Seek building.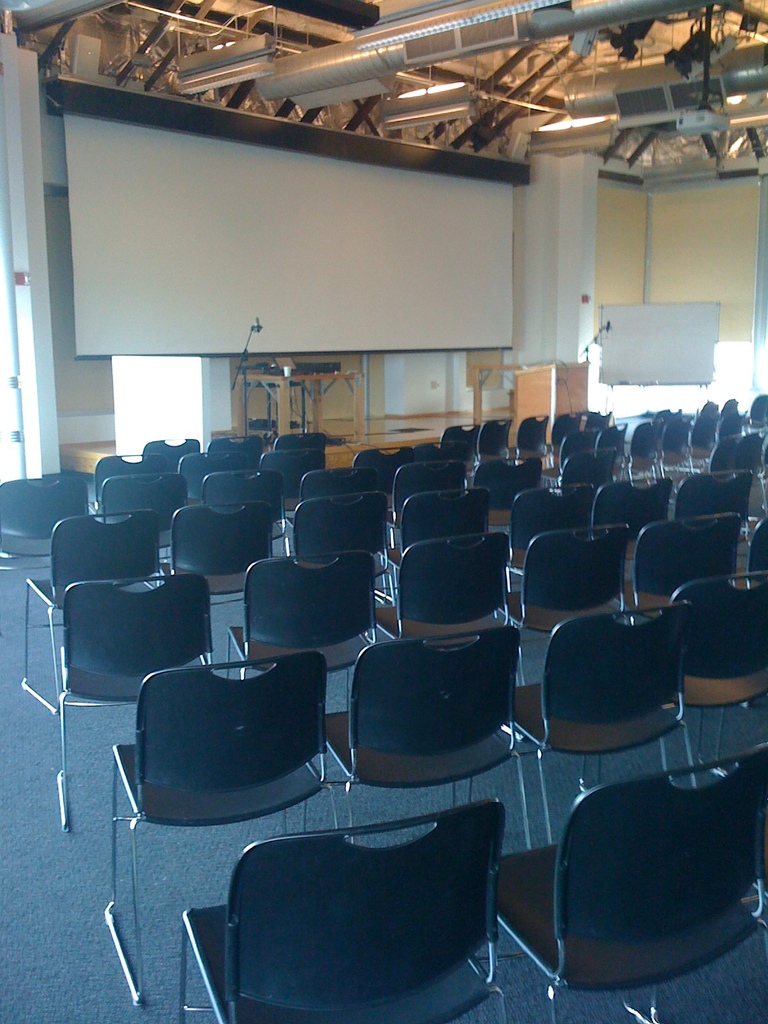
box(1, 0, 765, 1023).
